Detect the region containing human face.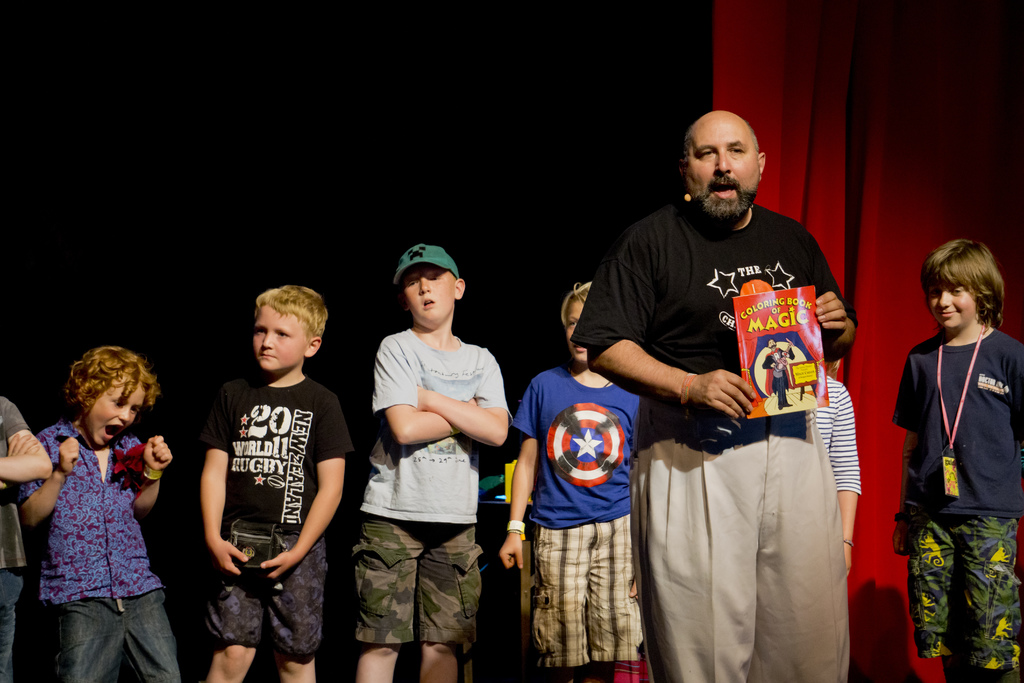
pyautogui.locateOnScreen(398, 265, 456, 331).
